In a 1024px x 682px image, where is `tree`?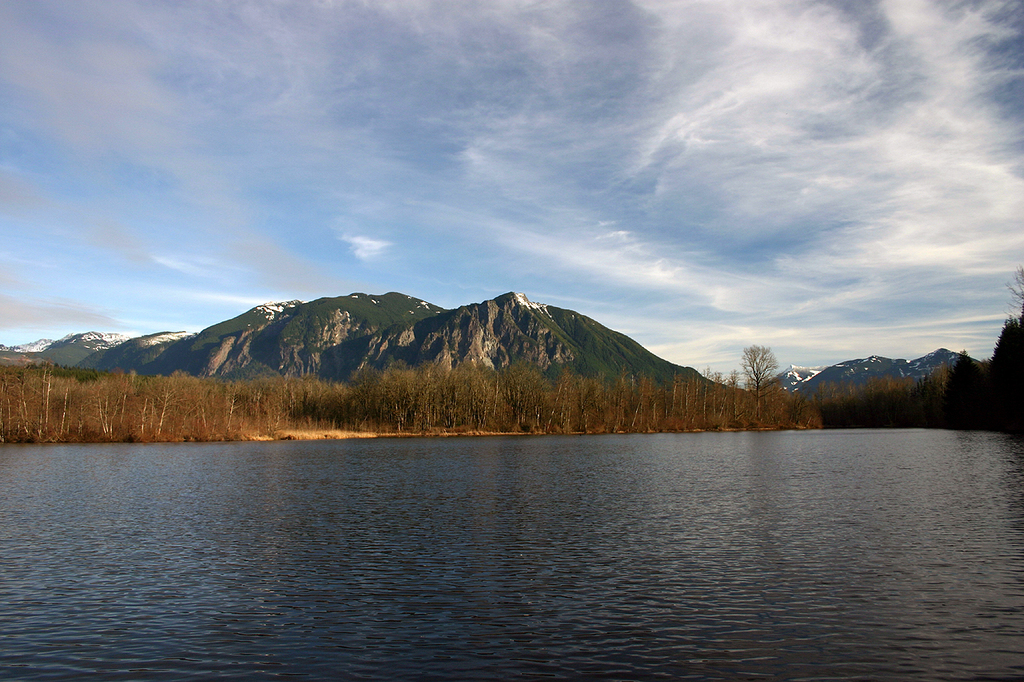
<box>721,335,797,424</box>.
